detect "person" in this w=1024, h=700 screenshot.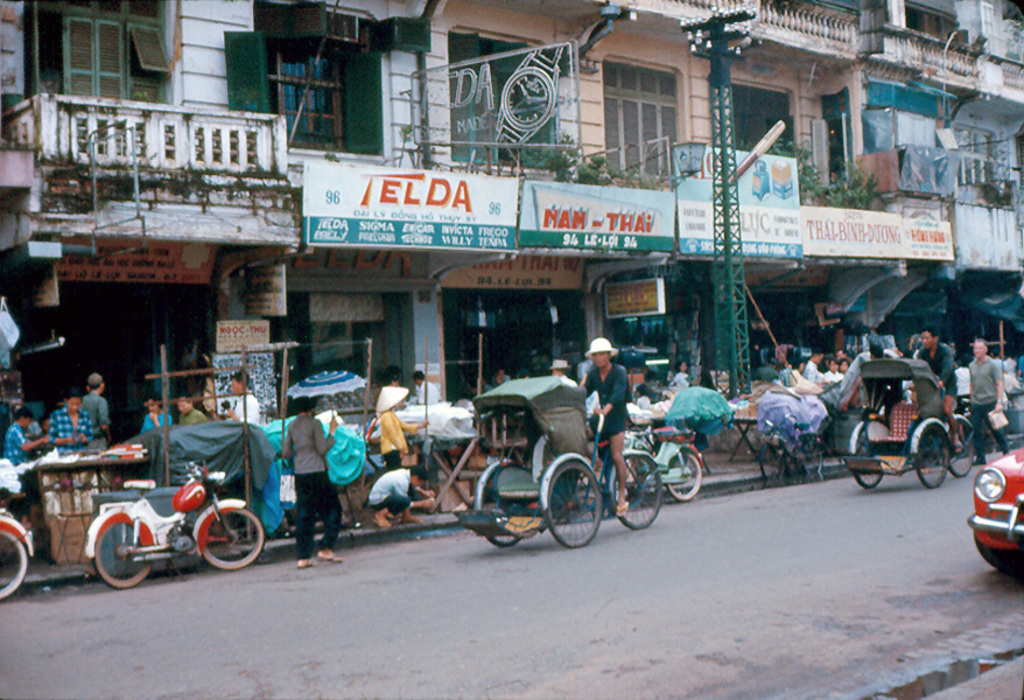
Detection: 267/378/336/568.
